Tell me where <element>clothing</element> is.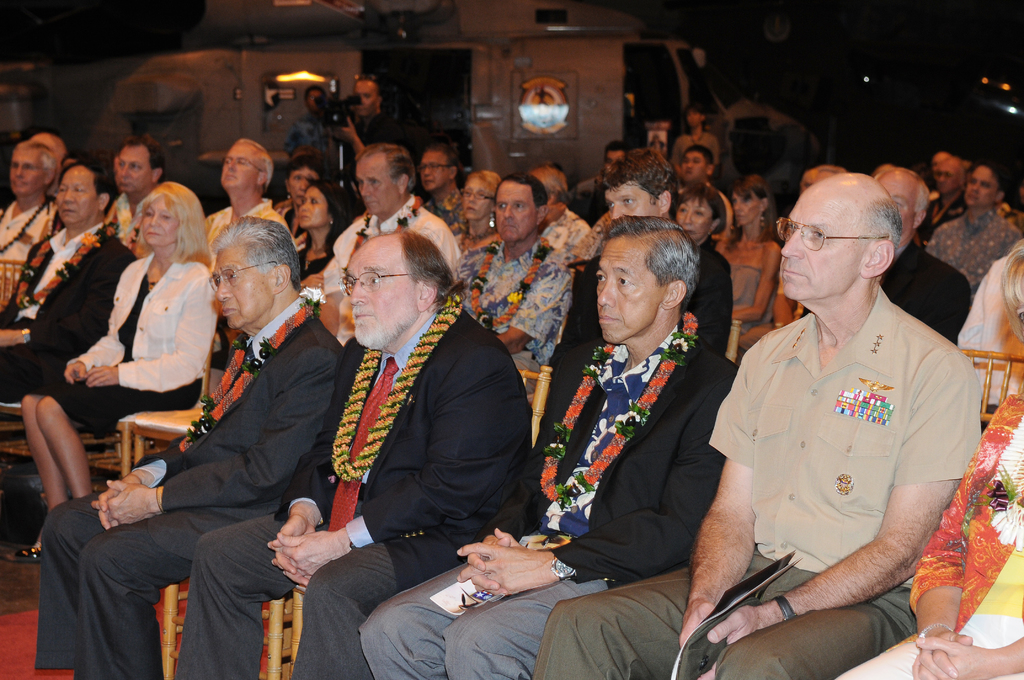
<element>clothing</element> is at Rect(204, 196, 292, 259).
